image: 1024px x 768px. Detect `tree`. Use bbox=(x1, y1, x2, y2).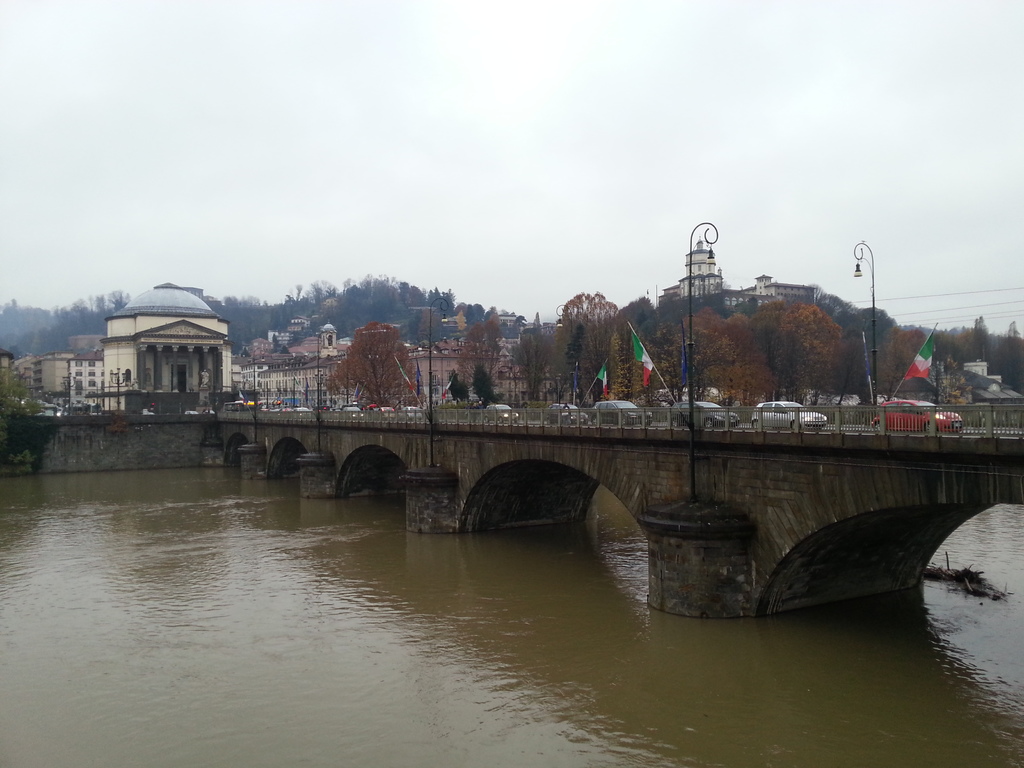
bbox=(635, 315, 737, 414).
